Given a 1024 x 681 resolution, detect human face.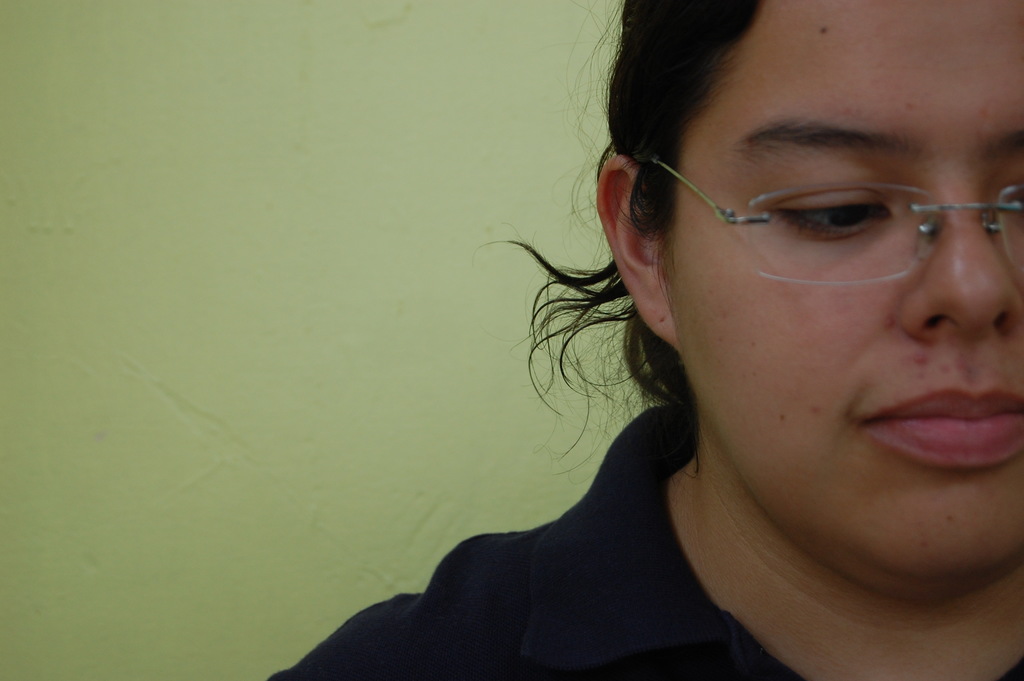
[left=663, top=0, right=1023, bottom=569].
